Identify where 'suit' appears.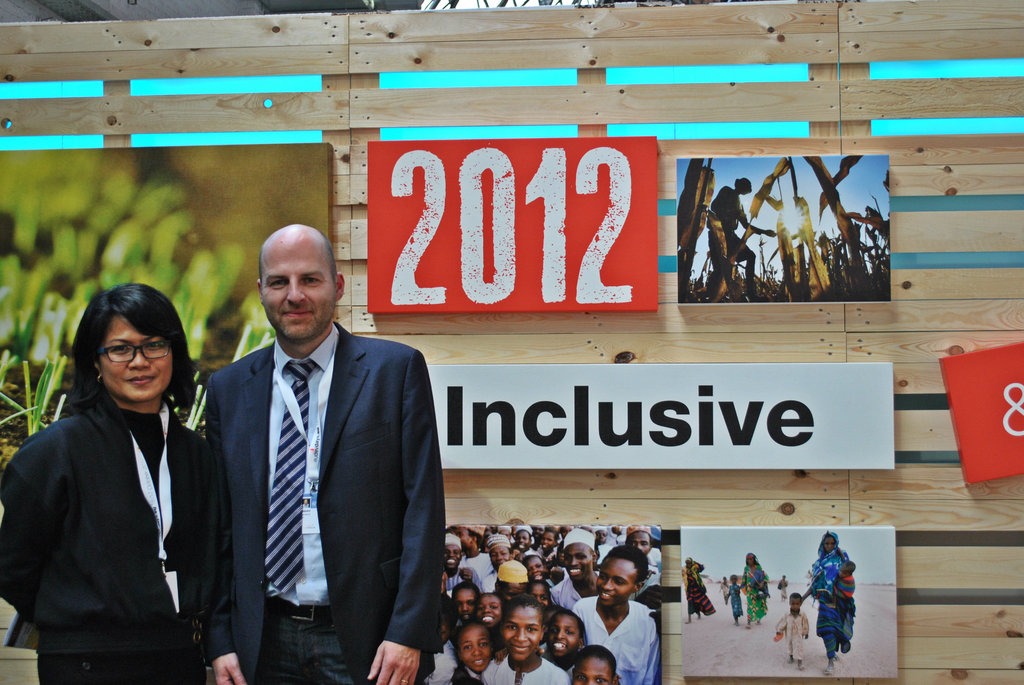
Appears at l=179, t=248, r=439, b=684.
